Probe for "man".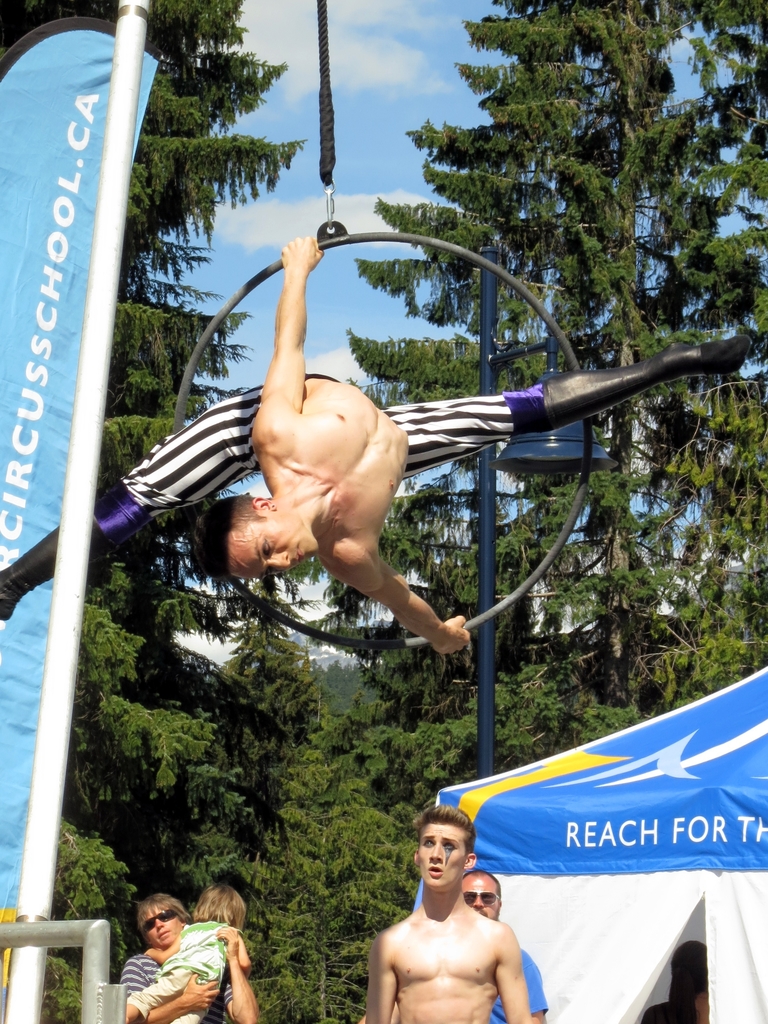
Probe result: bbox(364, 843, 544, 1023).
